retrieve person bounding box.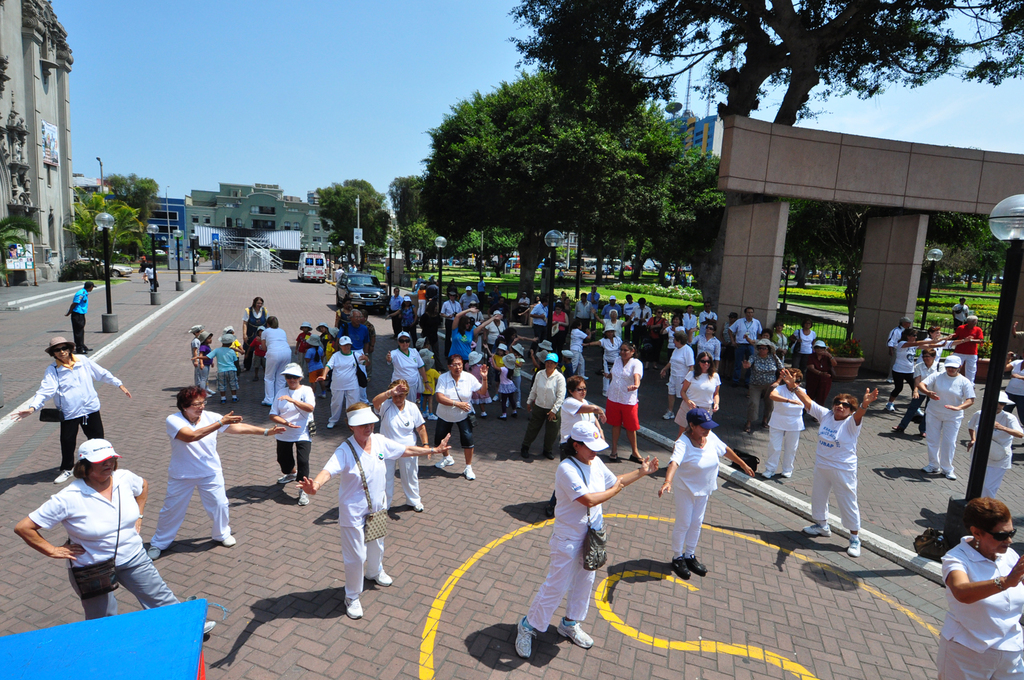
Bounding box: 651:400:762:590.
